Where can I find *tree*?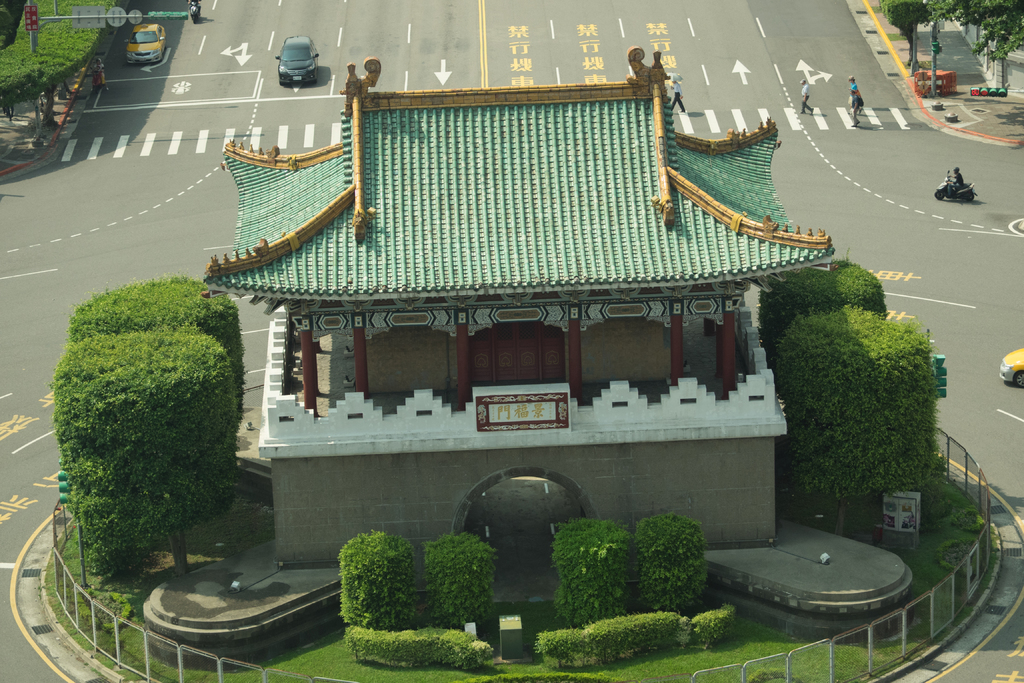
You can find it at 635, 509, 710, 620.
